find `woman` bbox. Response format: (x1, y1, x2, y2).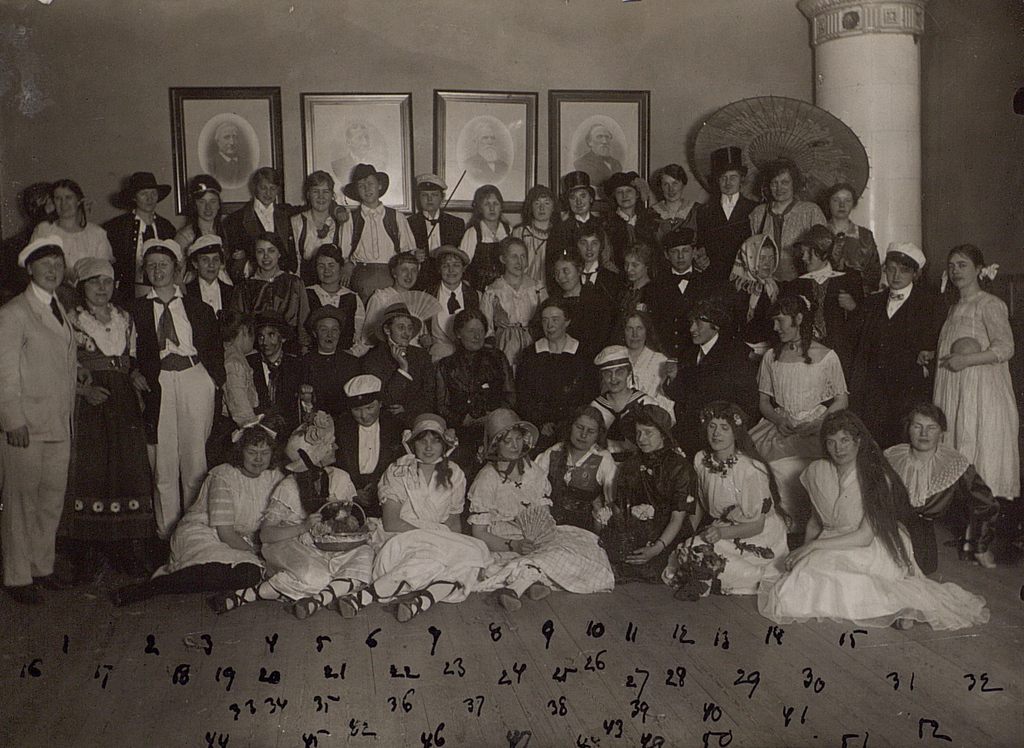
(643, 166, 709, 263).
